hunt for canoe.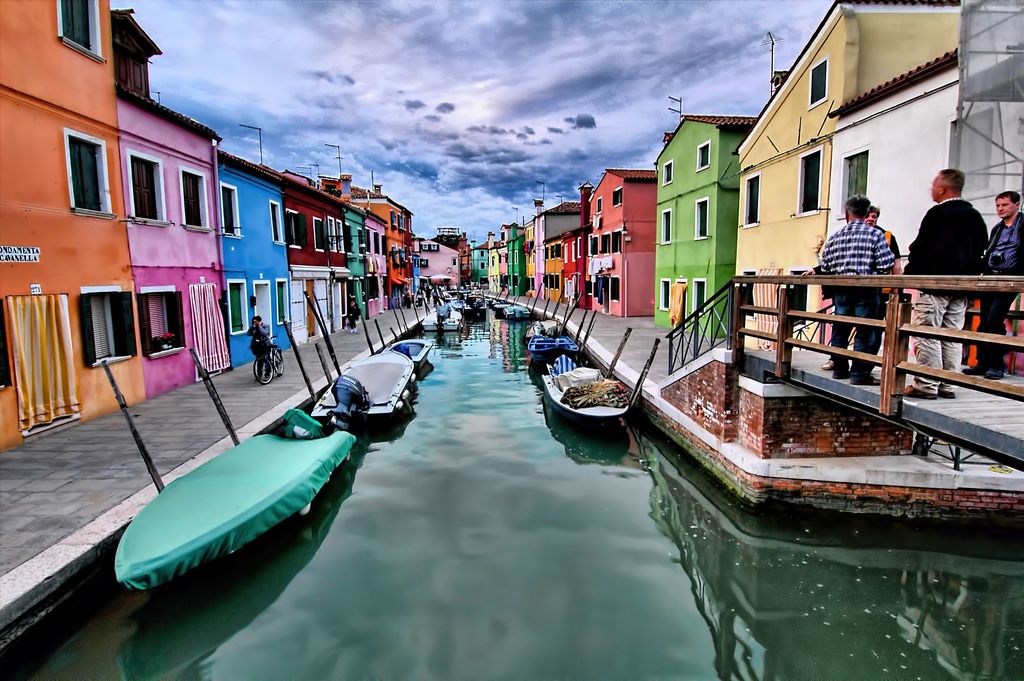
Hunted down at [left=108, top=401, right=357, bottom=591].
